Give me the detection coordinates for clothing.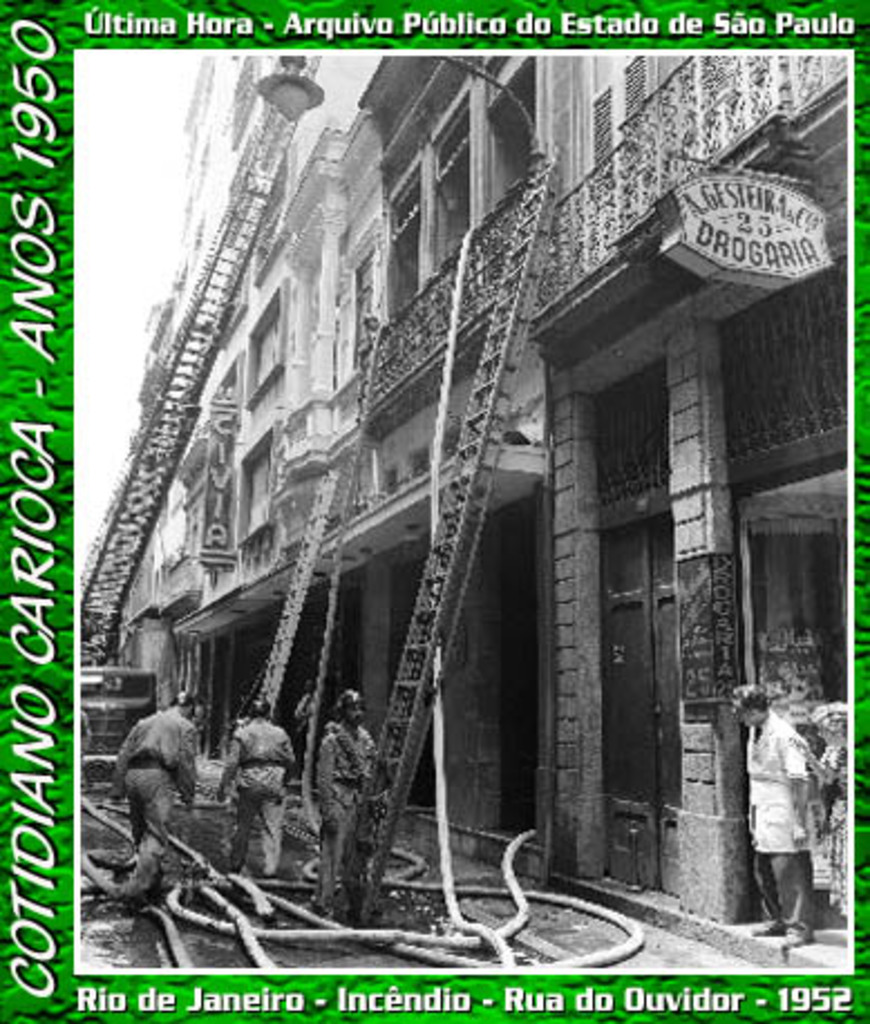
crop(215, 702, 293, 879).
